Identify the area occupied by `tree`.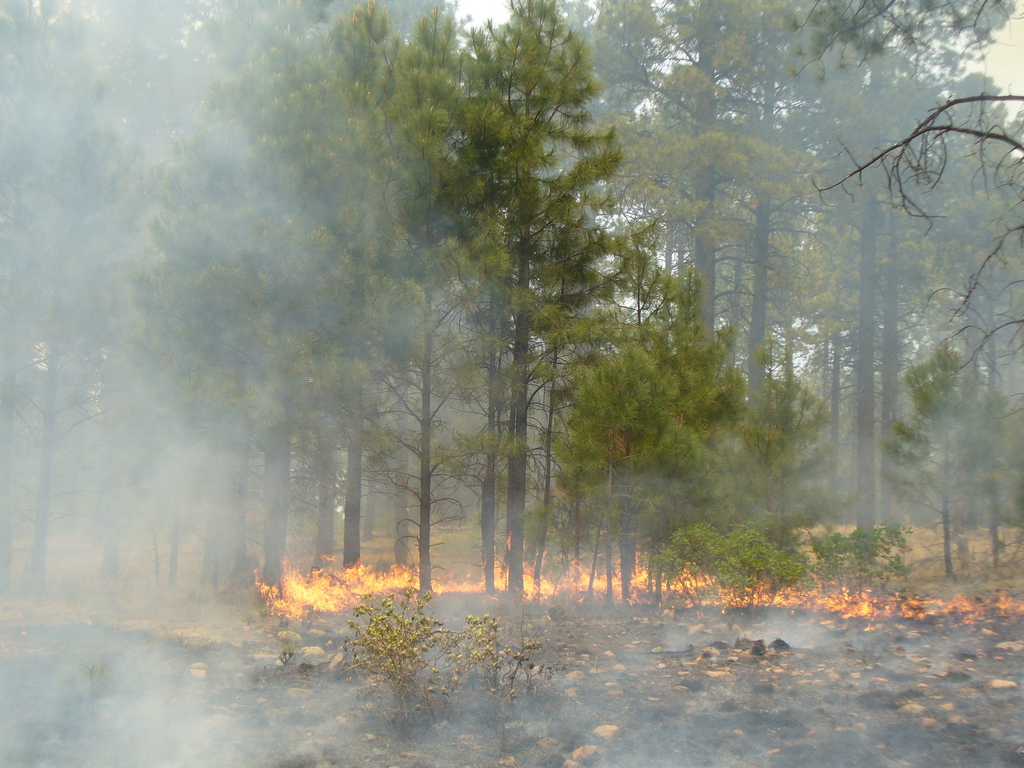
Area: bbox=[925, 0, 1015, 576].
